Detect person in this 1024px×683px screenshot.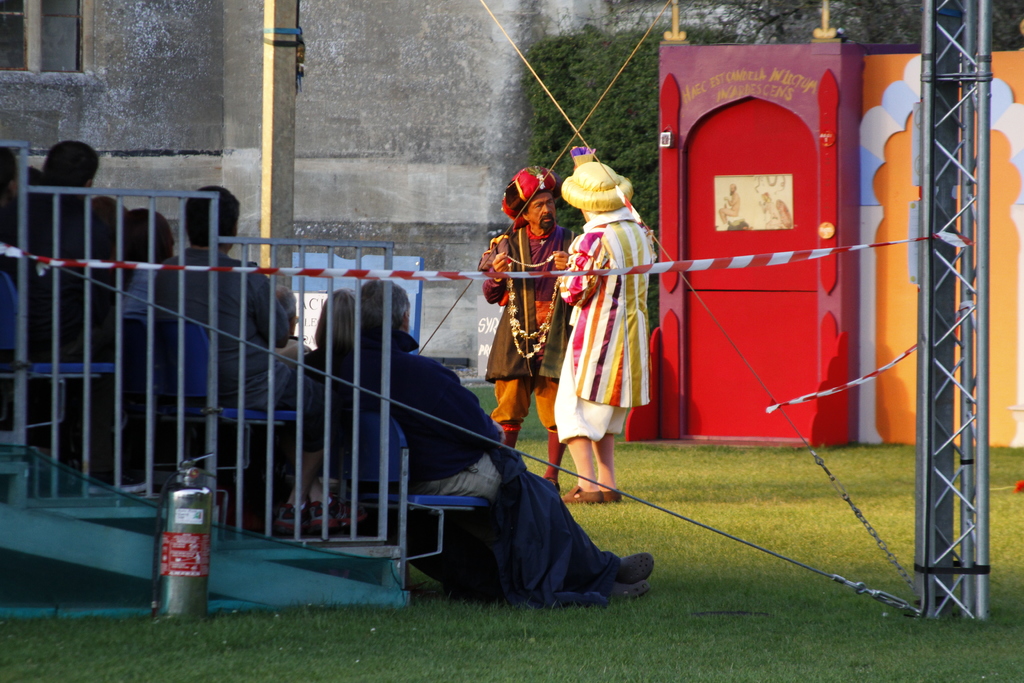
Detection: [x1=149, y1=190, x2=308, y2=470].
